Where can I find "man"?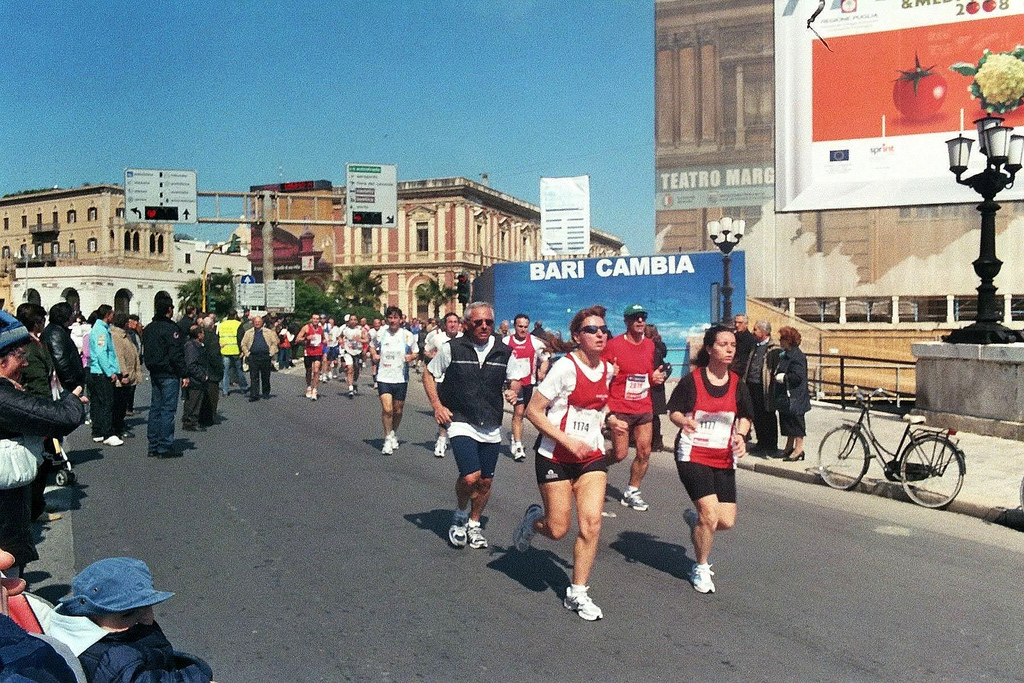
You can find it at 275,319,299,375.
